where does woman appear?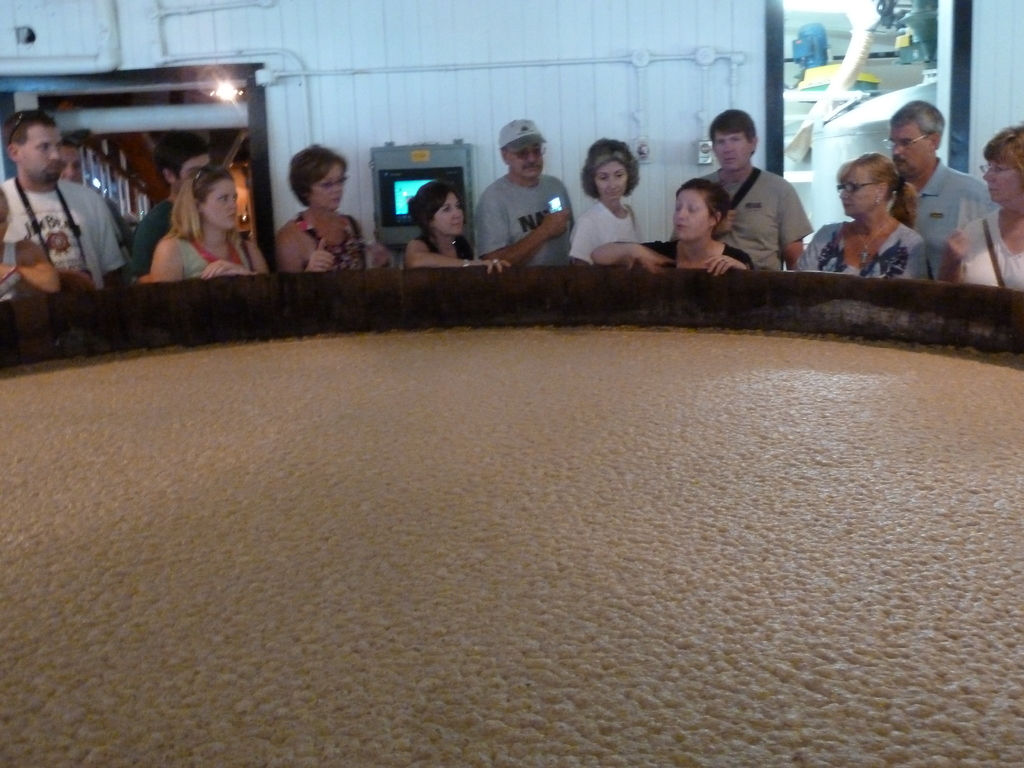
Appears at {"left": 579, "top": 134, "right": 660, "bottom": 246}.
